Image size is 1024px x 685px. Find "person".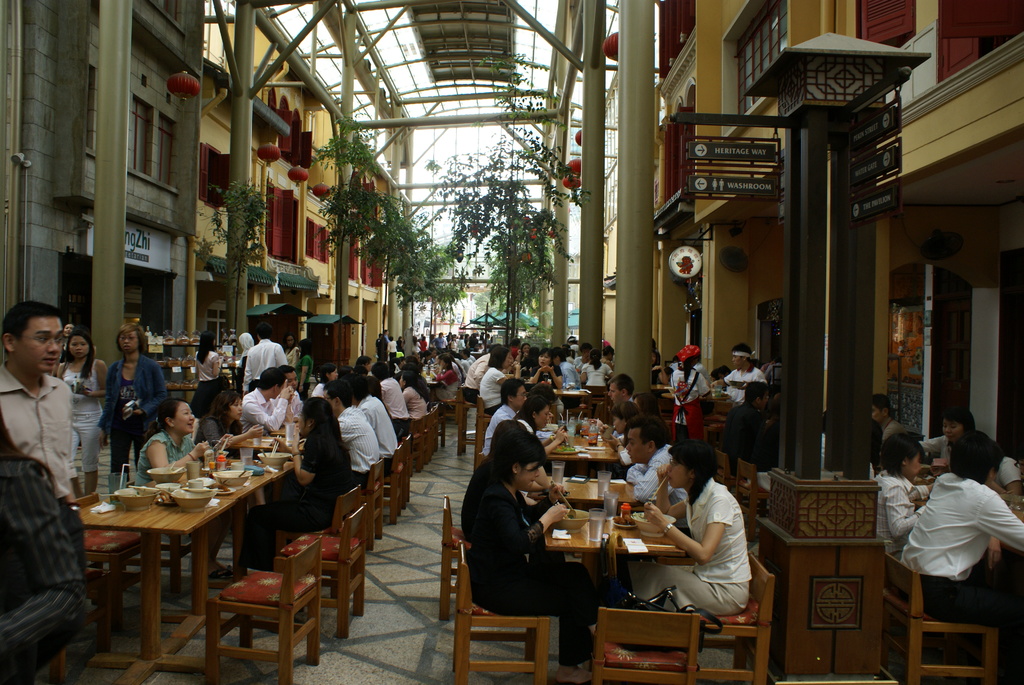
(909,405,988,453).
